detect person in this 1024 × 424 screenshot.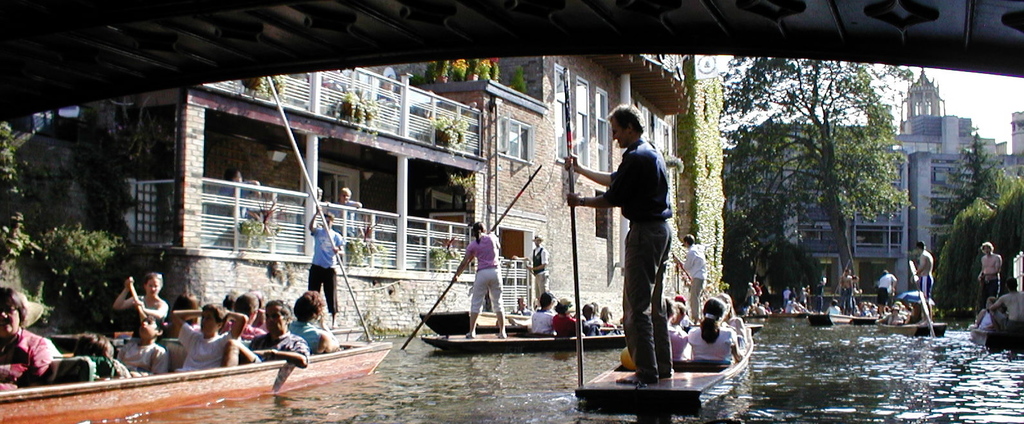
Detection: (823,297,844,317).
